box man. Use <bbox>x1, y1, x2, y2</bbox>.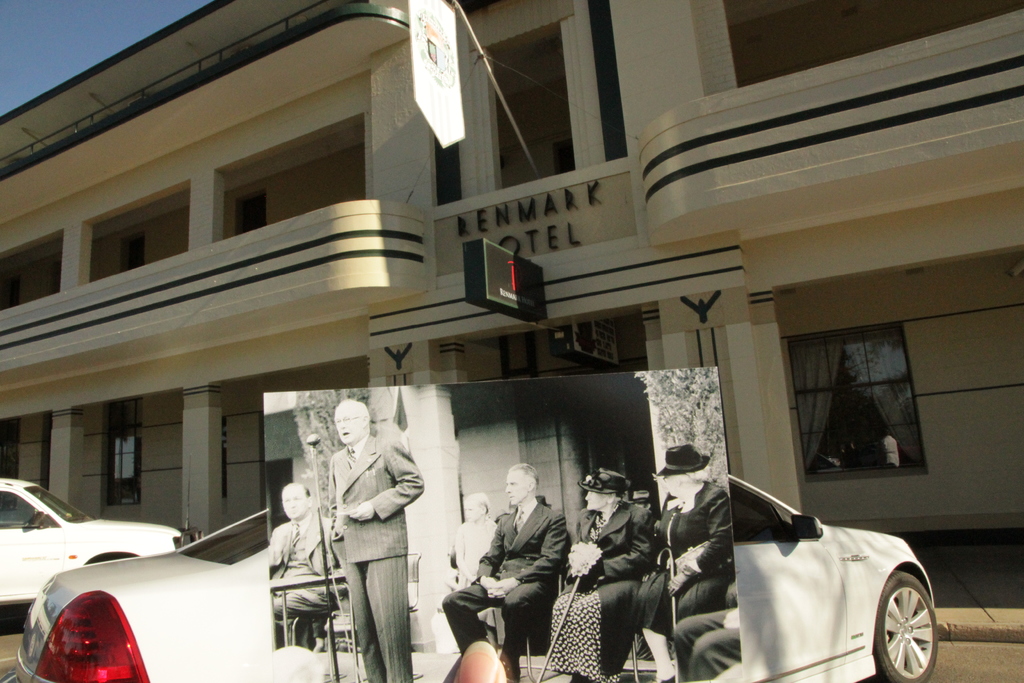
<bbox>323, 400, 423, 673</bbox>.
